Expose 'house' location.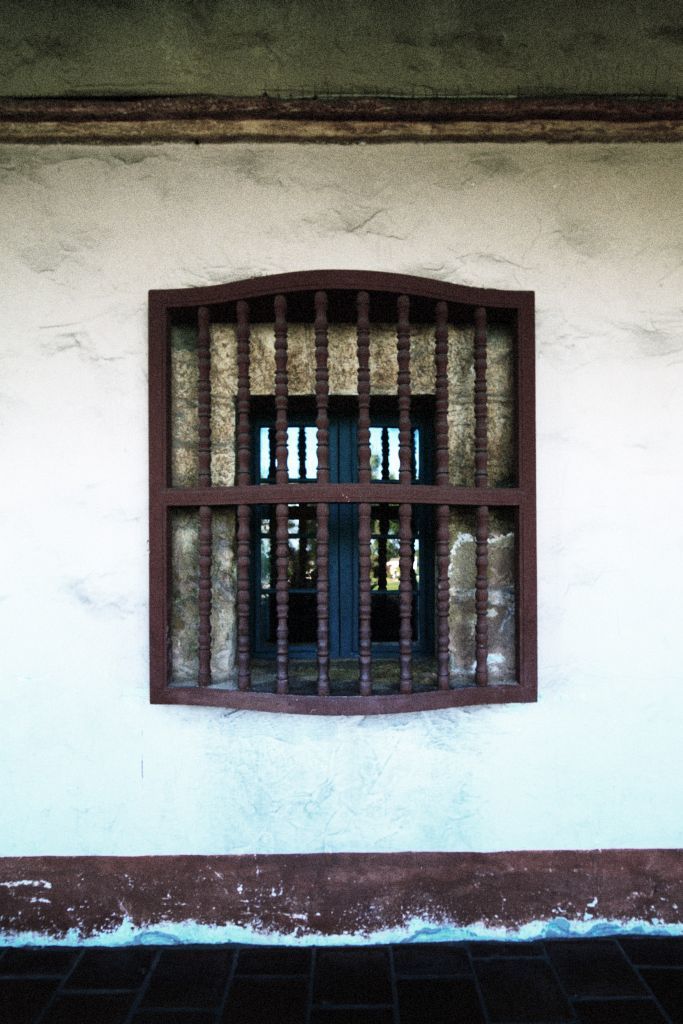
Exposed at x1=0, y1=0, x2=682, y2=1023.
